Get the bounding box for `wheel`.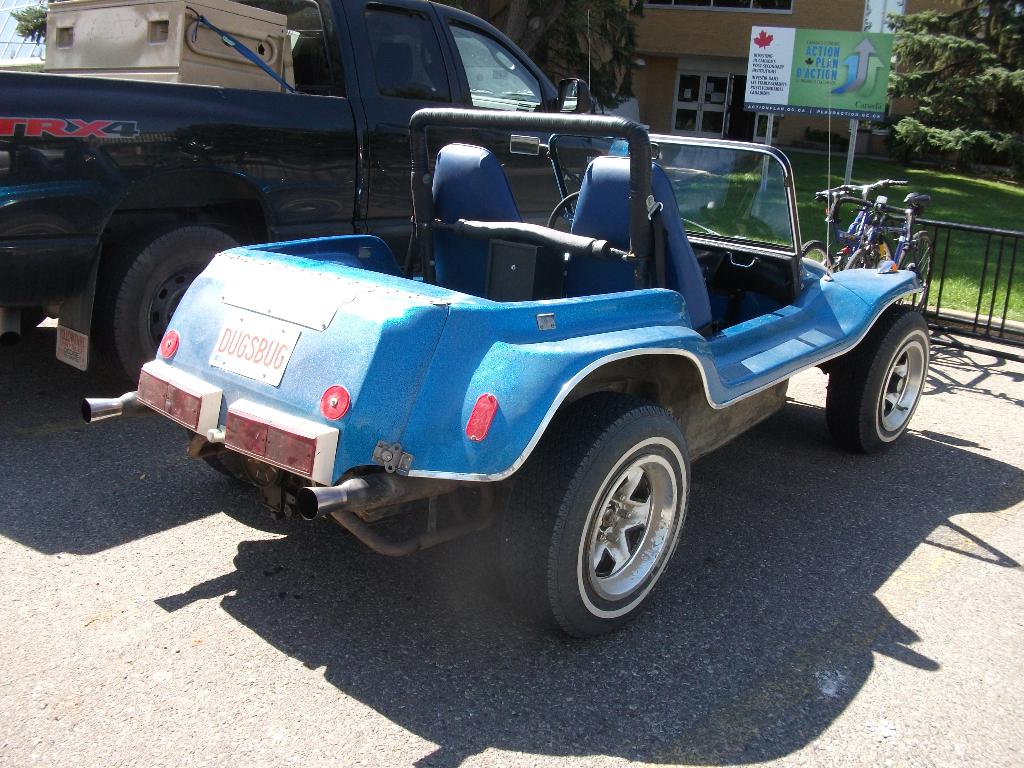
x1=831, y1=316, x2=932, y2=447.
